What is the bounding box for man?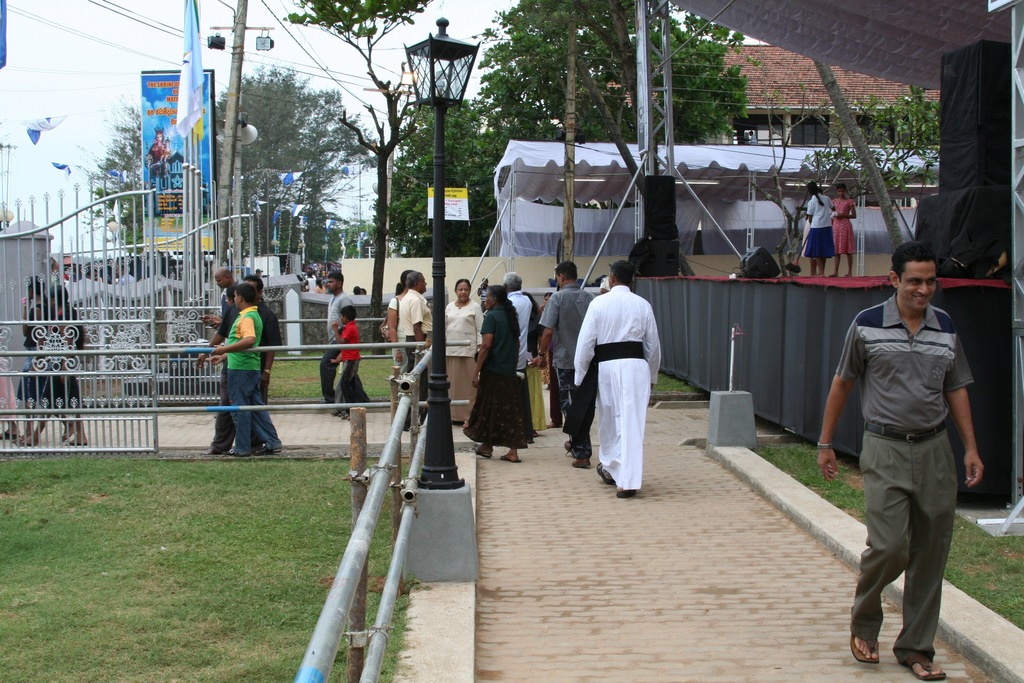
bbox=[201, 265, 239, 318].
